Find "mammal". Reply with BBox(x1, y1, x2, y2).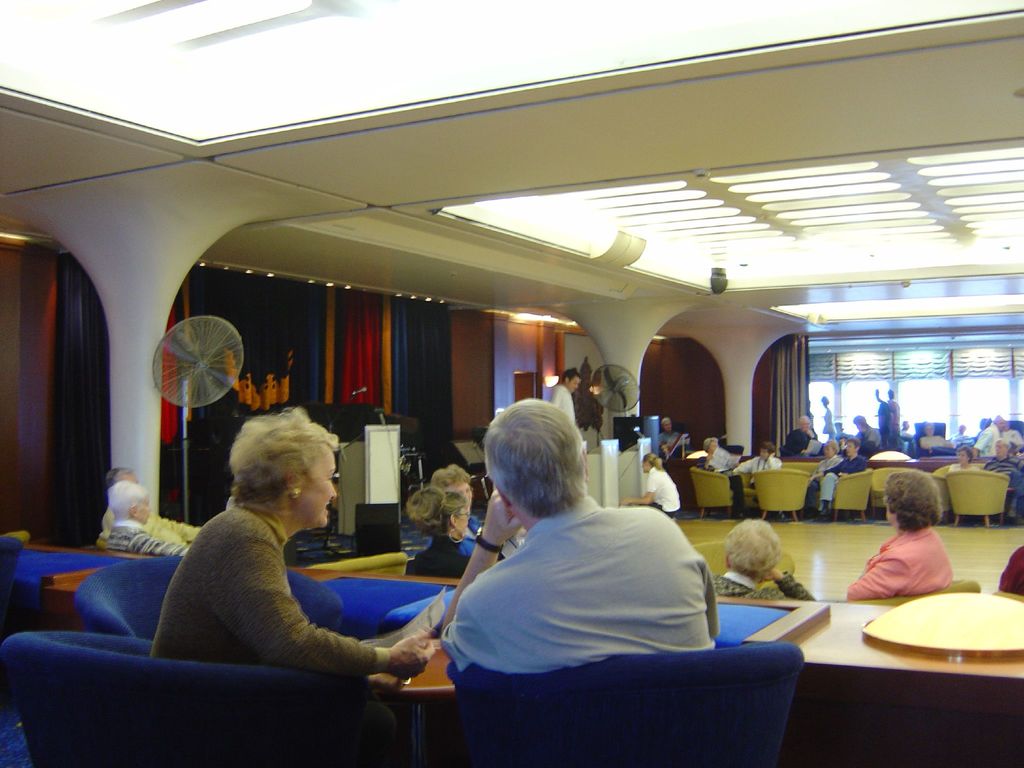
BBox(145, 404, 439, 693).
